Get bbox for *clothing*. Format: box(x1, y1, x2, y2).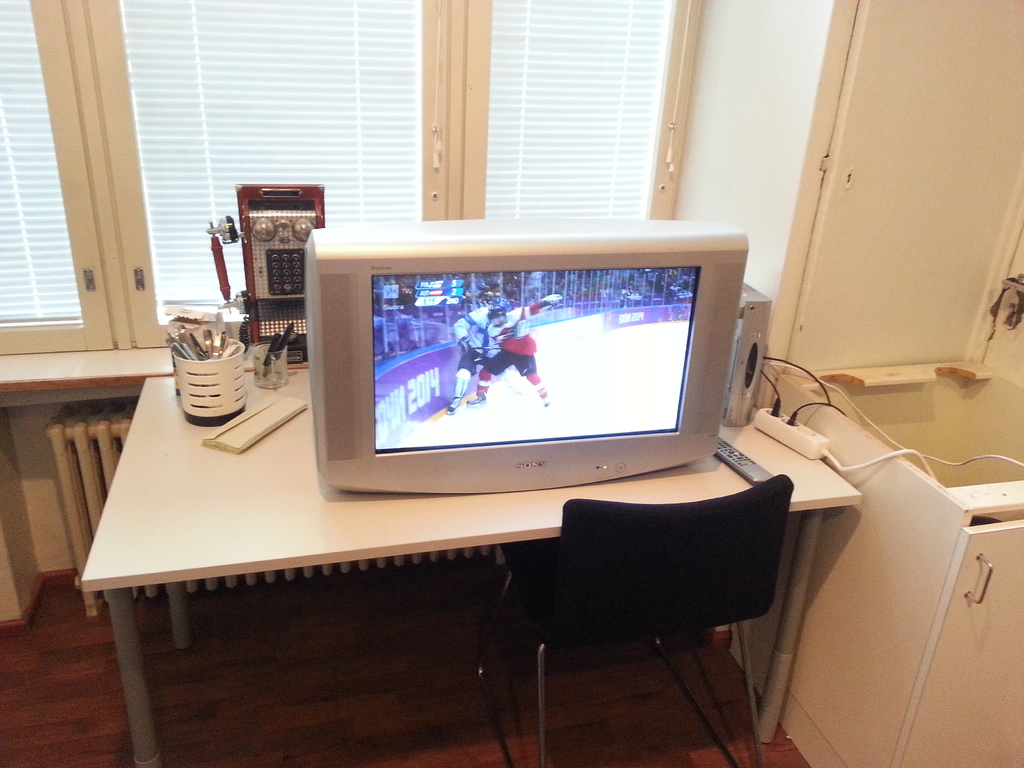
box(479, 296, 552, 396).
